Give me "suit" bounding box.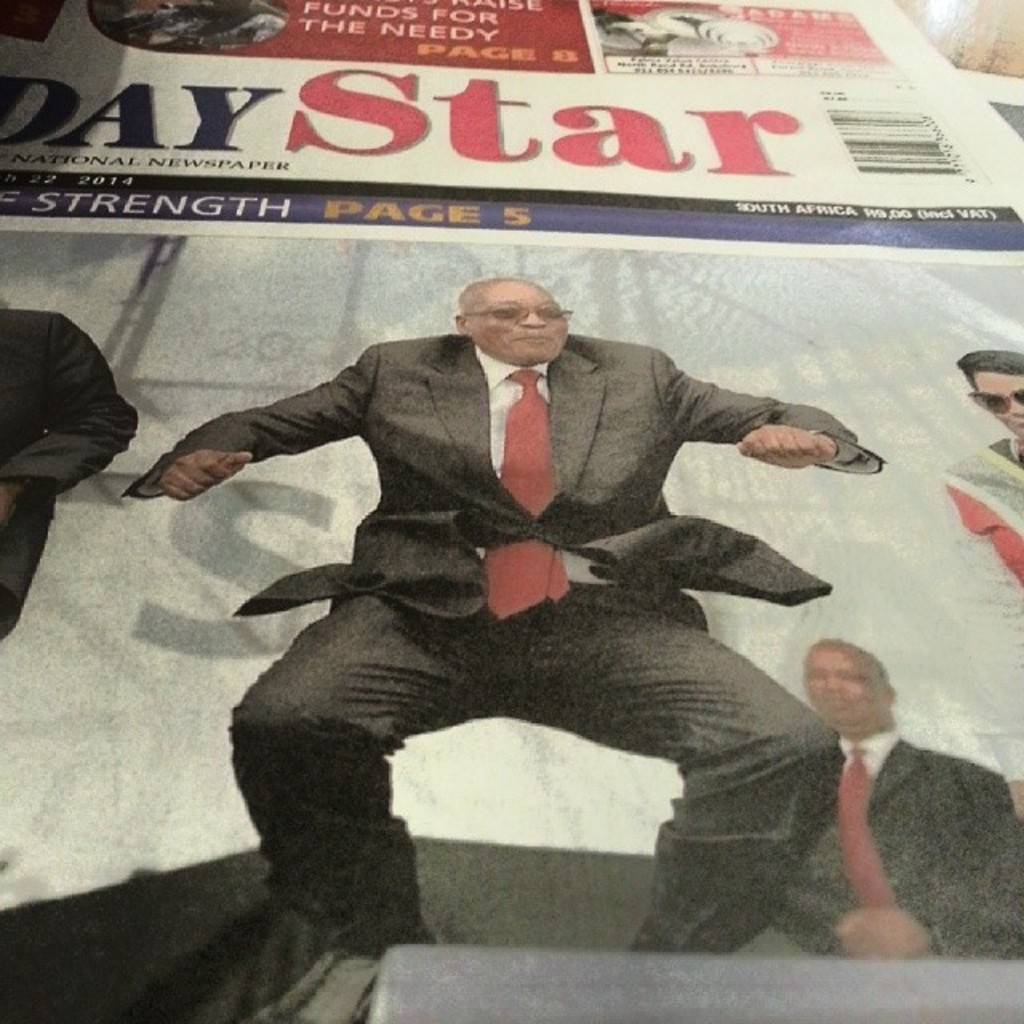
768/730/1022/962.
